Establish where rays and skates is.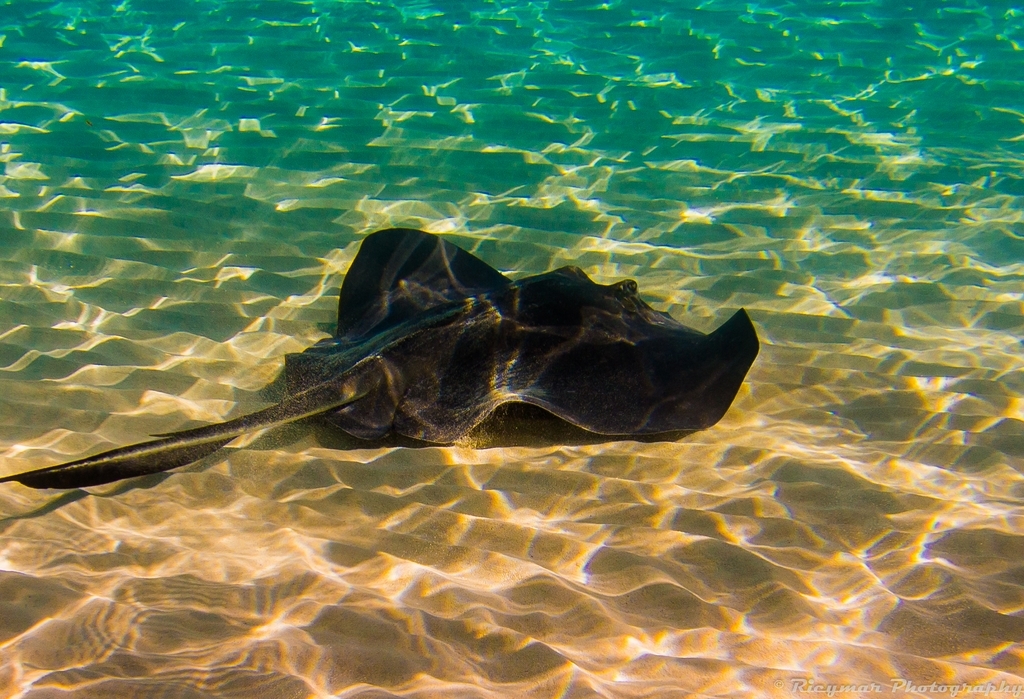
Established at box(0, 222, 761, 490).
